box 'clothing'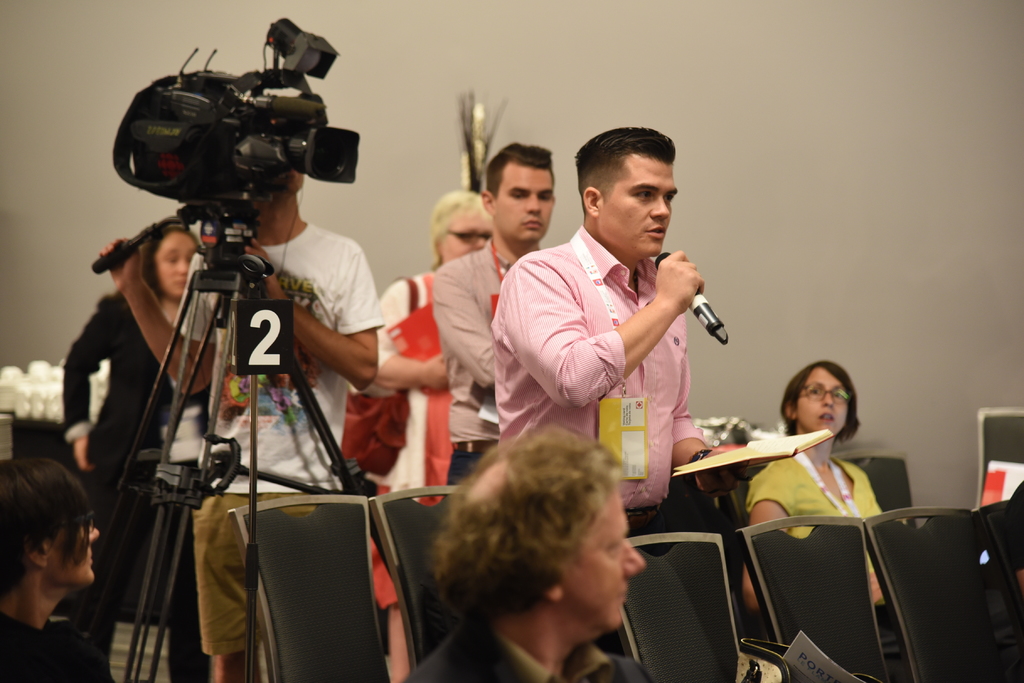
bbox=[749, 450, 911, 682]
